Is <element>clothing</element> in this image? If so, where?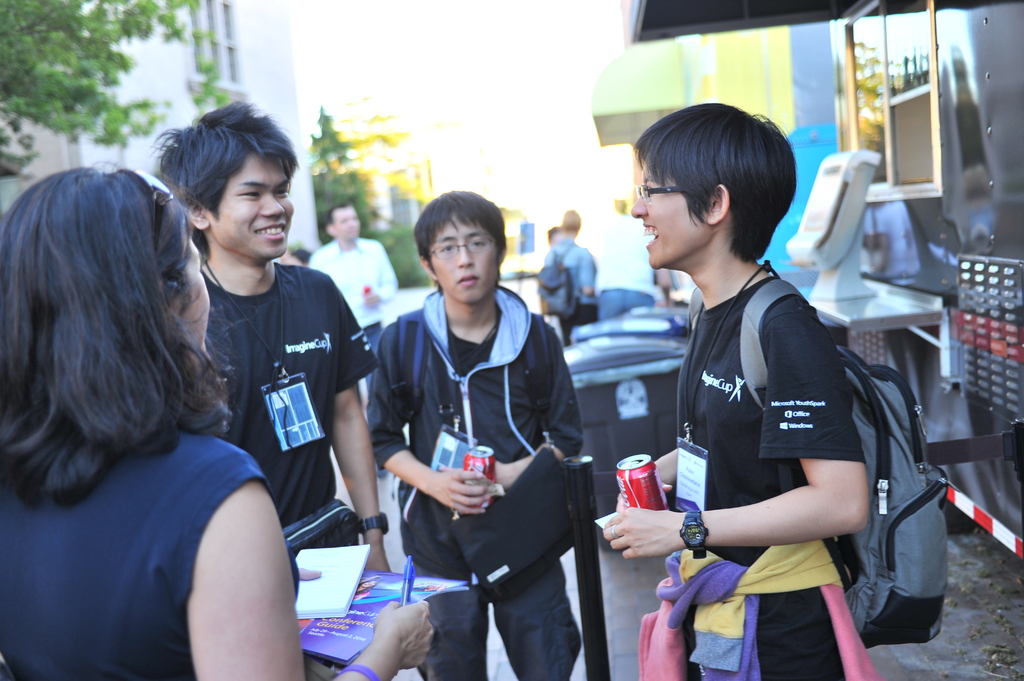
Yes, at l=0, t=425, r=304, b=678.
